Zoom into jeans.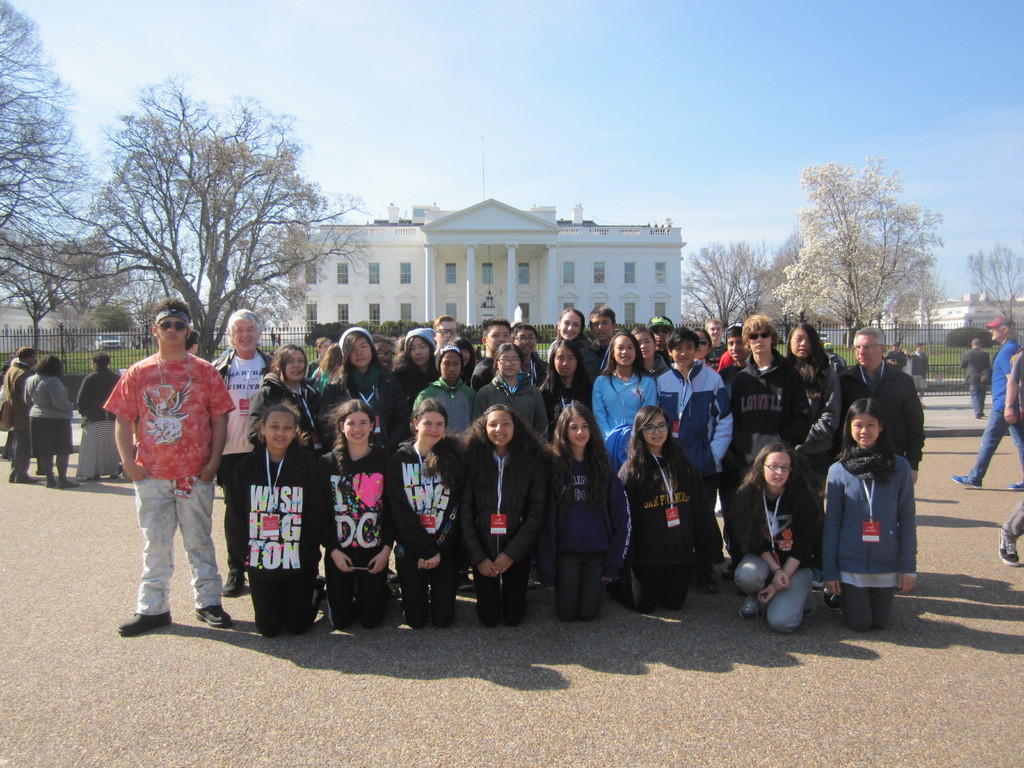
Zoom target: (left=556, top=554, right=595, bottom=617).
